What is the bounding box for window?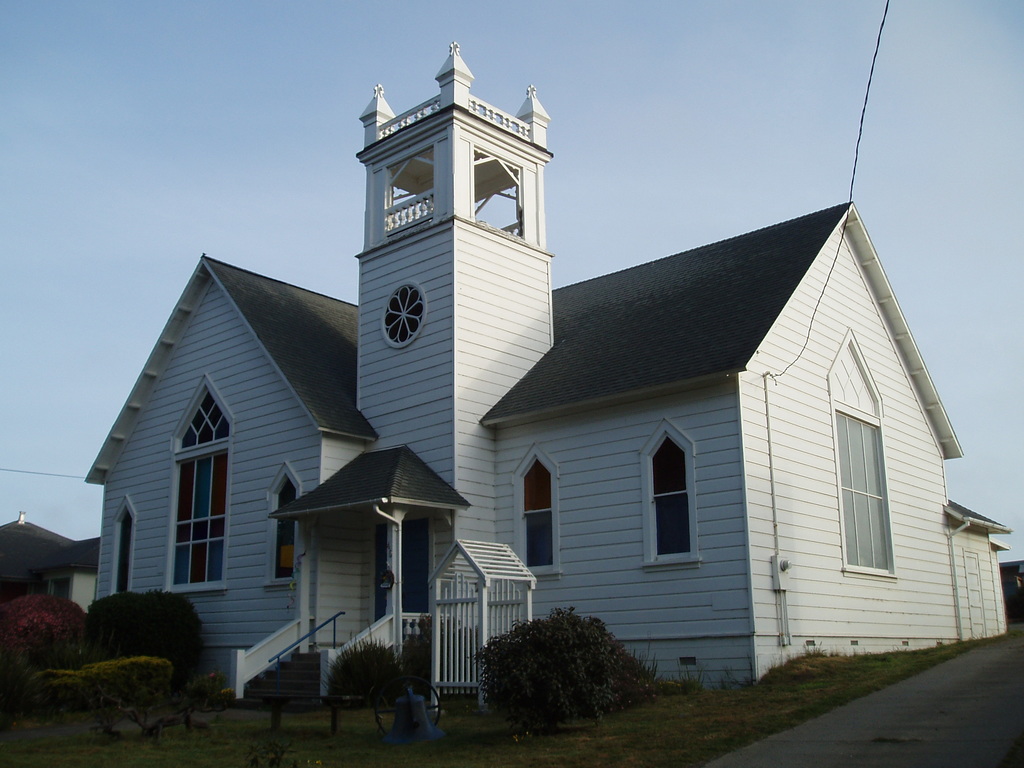
{"x1": 648, "y1": 419, "x2": 698, "y2": 568}.
